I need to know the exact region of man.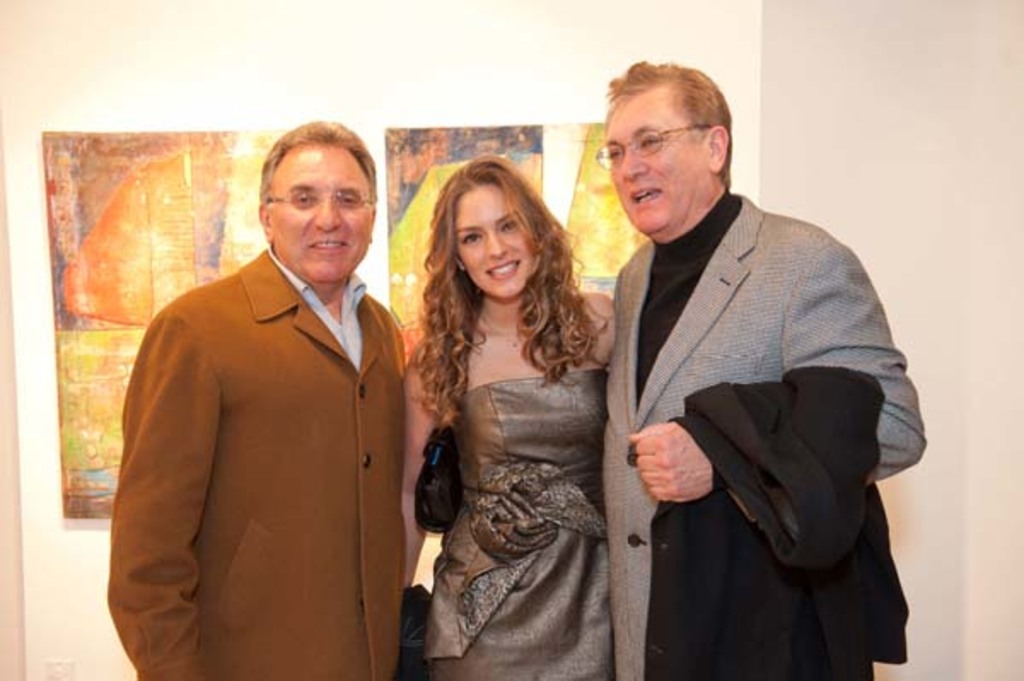
Region: [x1=596, y1=58, x2=928, y2=679].
